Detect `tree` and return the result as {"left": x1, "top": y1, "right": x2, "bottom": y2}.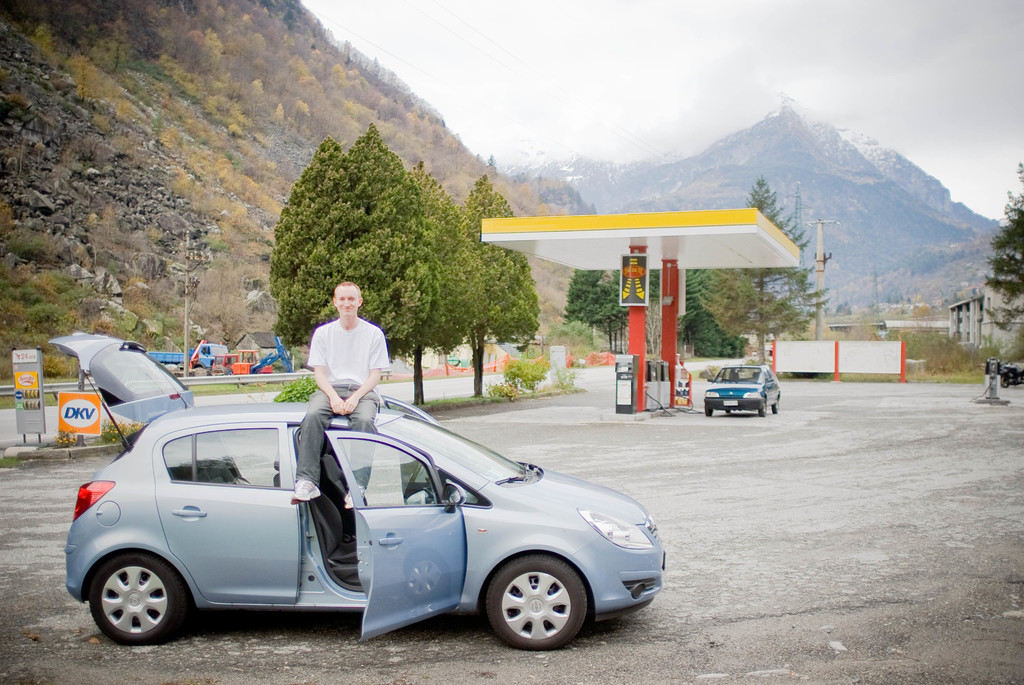
{"left": 562, "top": 218, "right": 659, "bottom": 365}.
